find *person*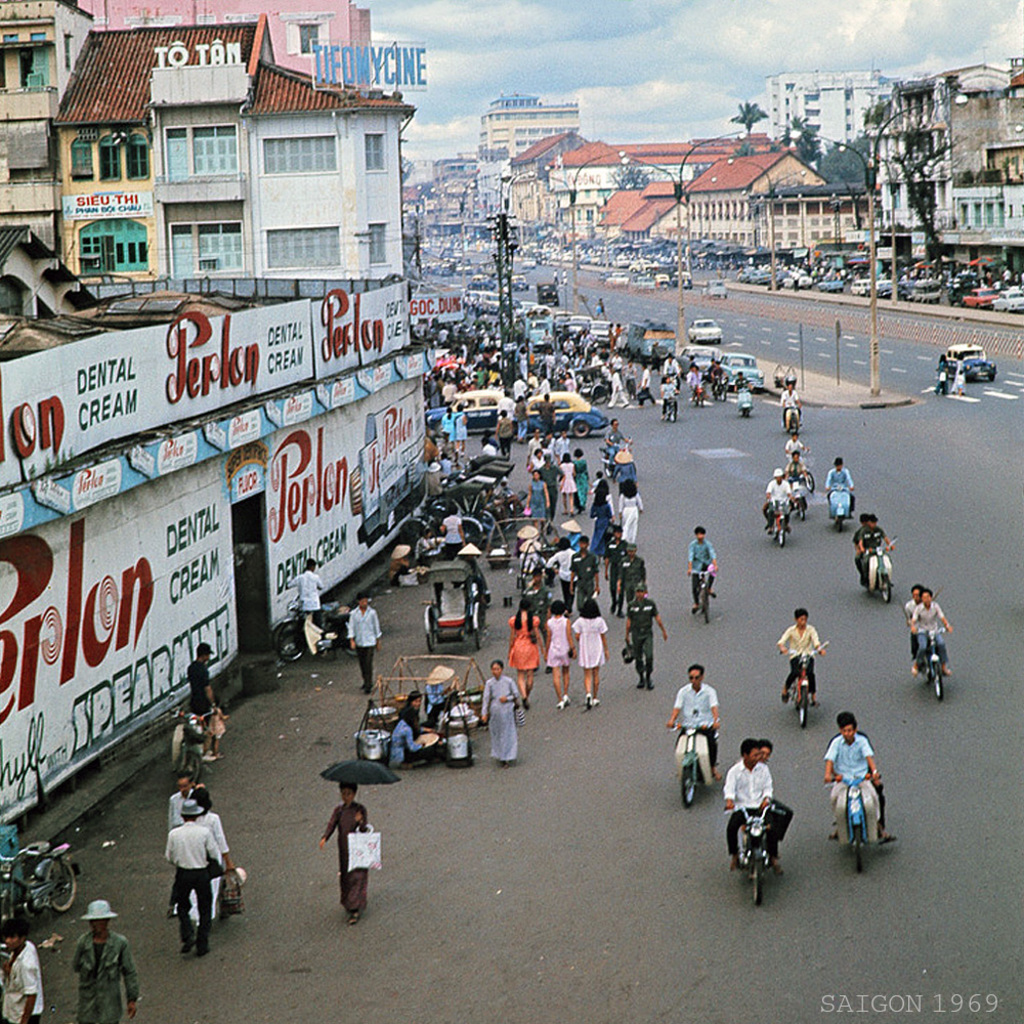
(x1=902, y1=578, x2=921, y2=615)
